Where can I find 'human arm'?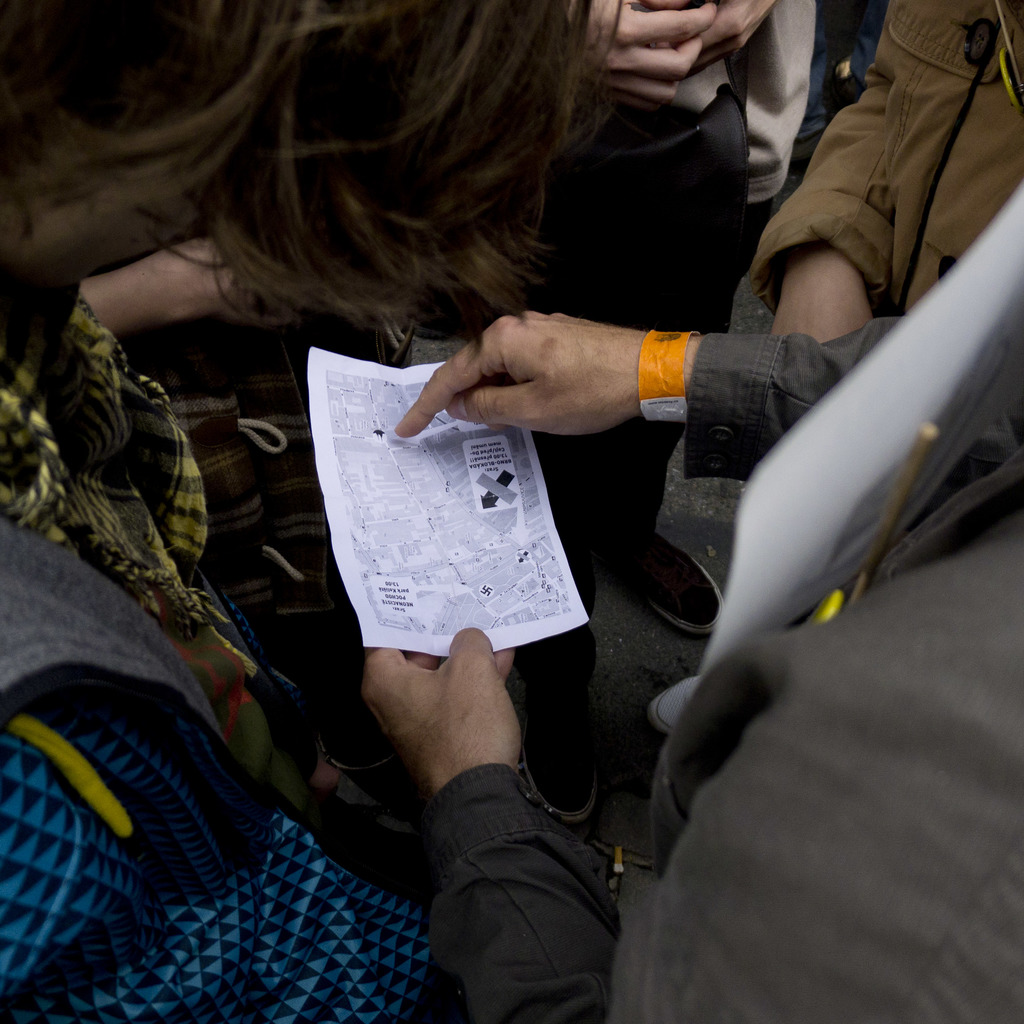
You can find it at <region>758, 81, 896, 349</region>.
